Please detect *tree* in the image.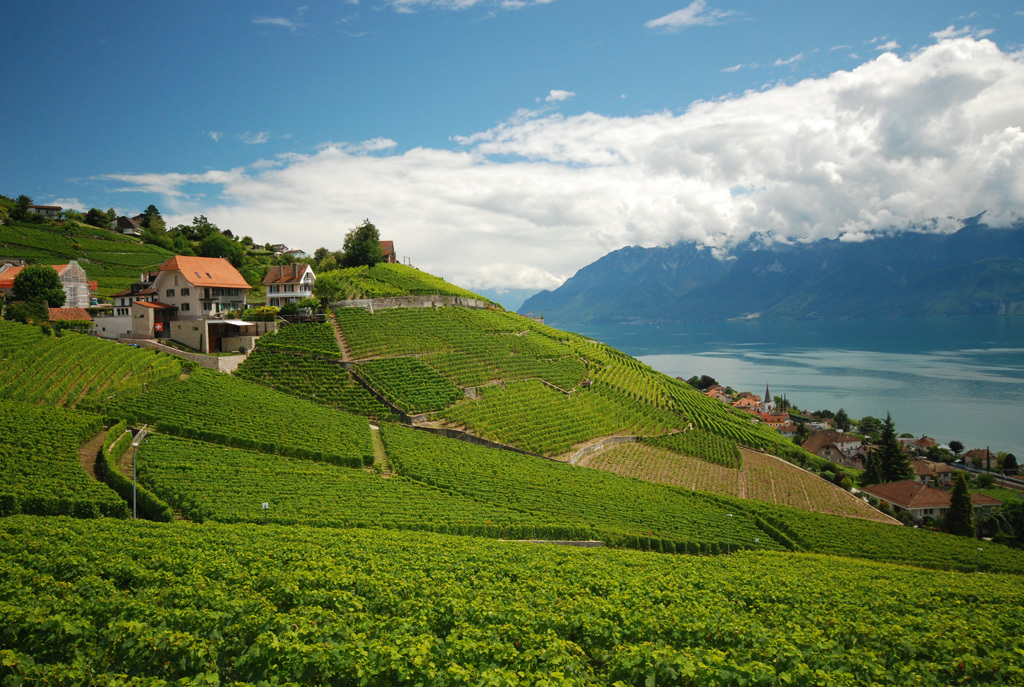
l=864, t=401, r=921, b=487.
